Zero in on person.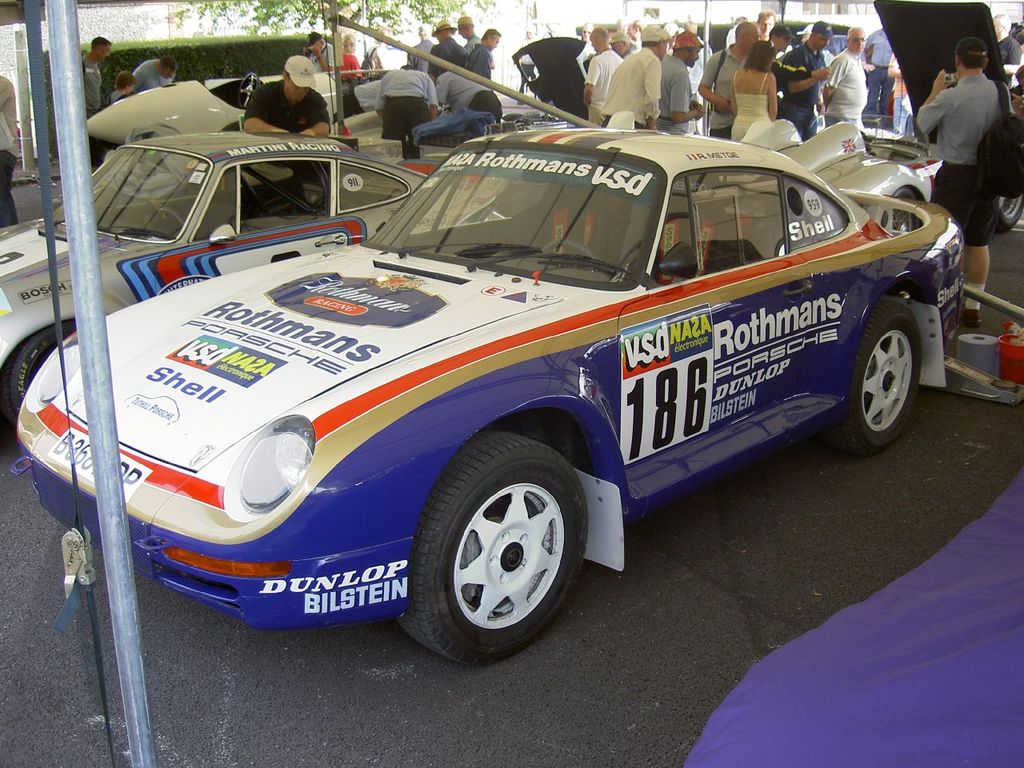
Zeroed in: 733/43/778/136.
